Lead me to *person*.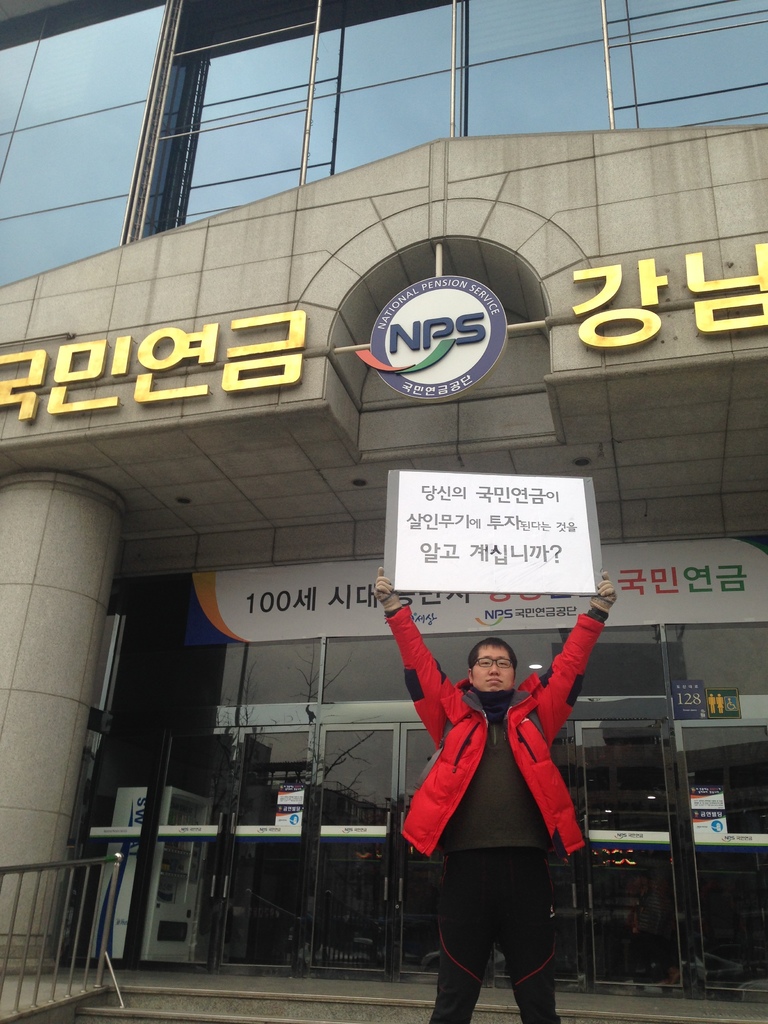
Lead to detection(387, 559, 612, 1004).
